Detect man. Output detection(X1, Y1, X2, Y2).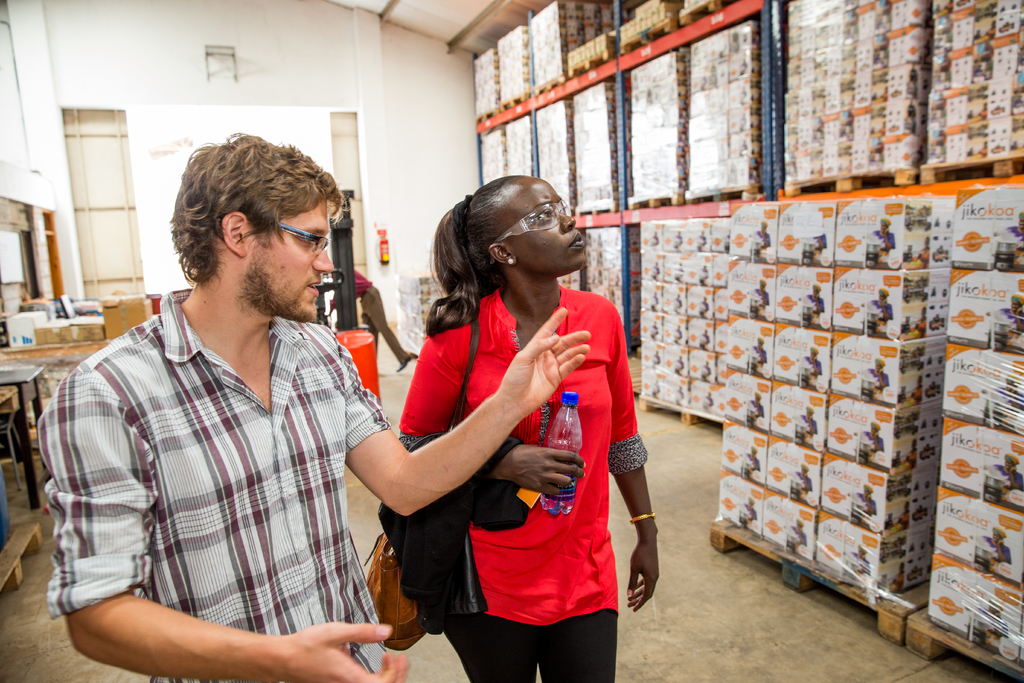
detection(32, 136, 591, 680).
